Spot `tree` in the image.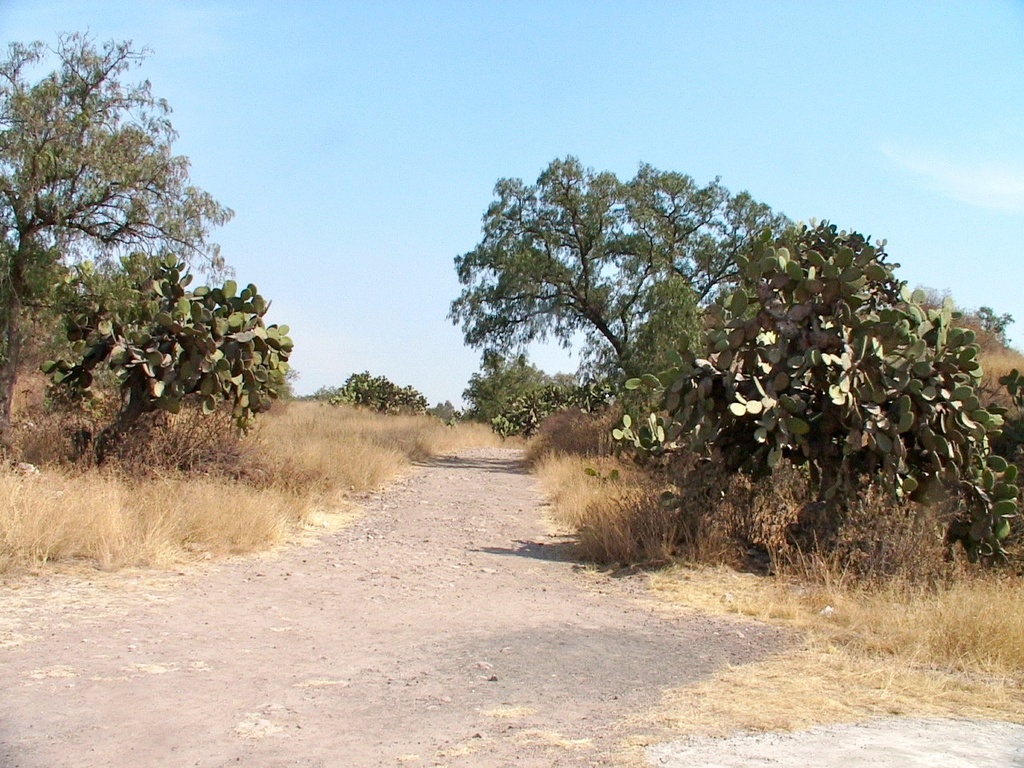
`tree` found at bbox=(443, 151, 781, 375).
